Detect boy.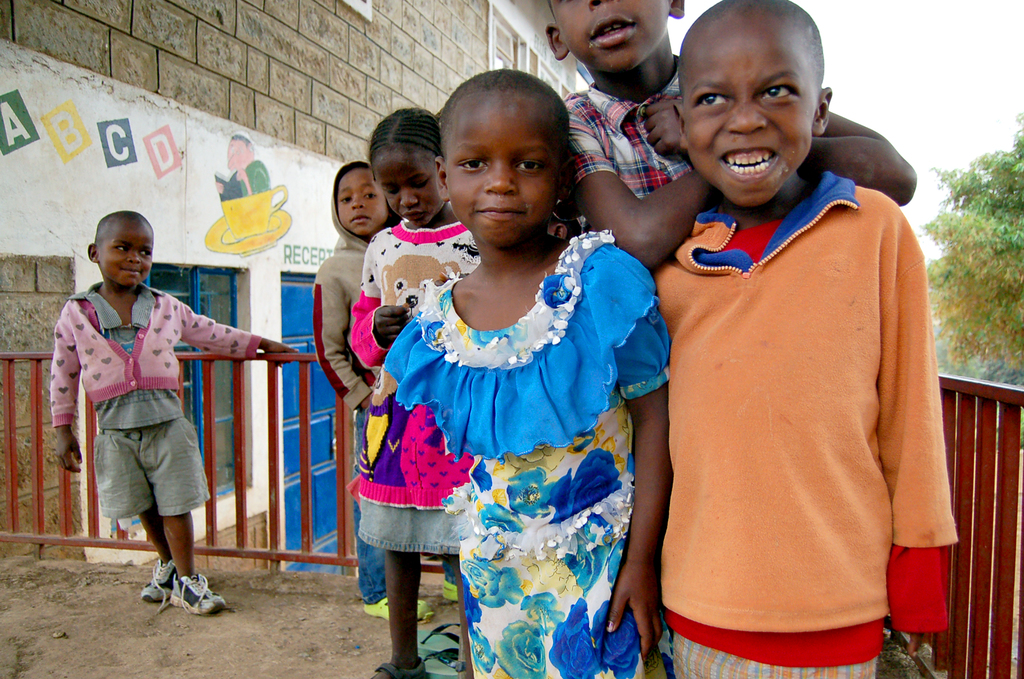
Detected at box=[547, 0, 918, 267].
